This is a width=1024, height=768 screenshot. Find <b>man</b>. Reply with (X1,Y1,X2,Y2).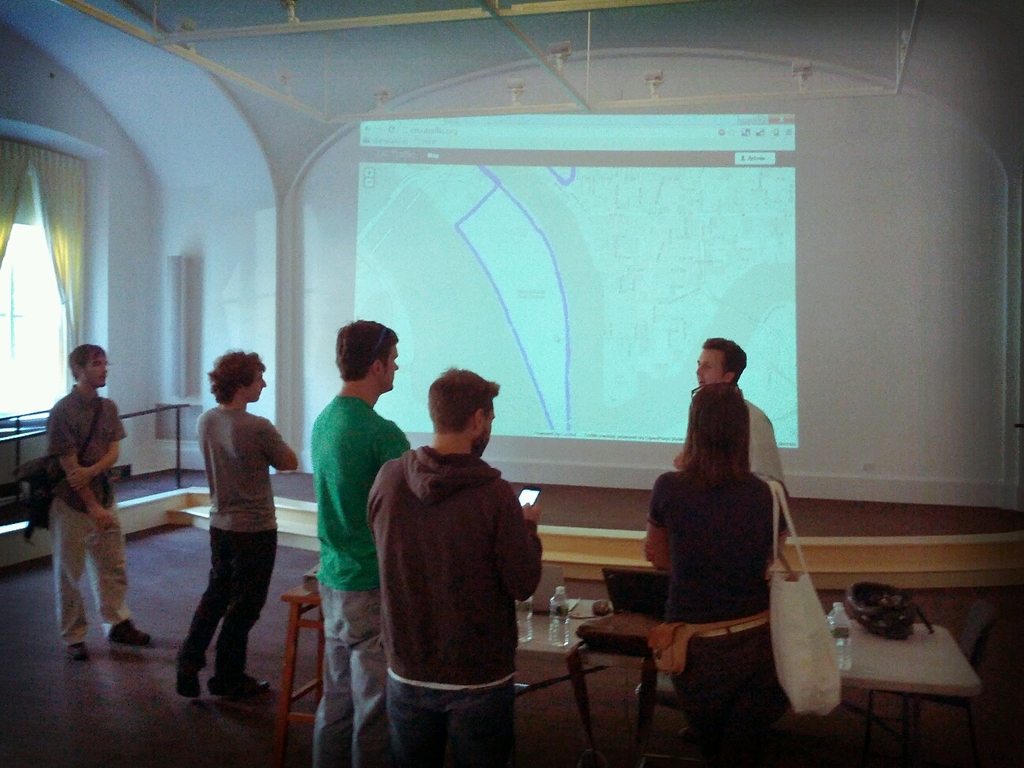
(295,315,427,759).
